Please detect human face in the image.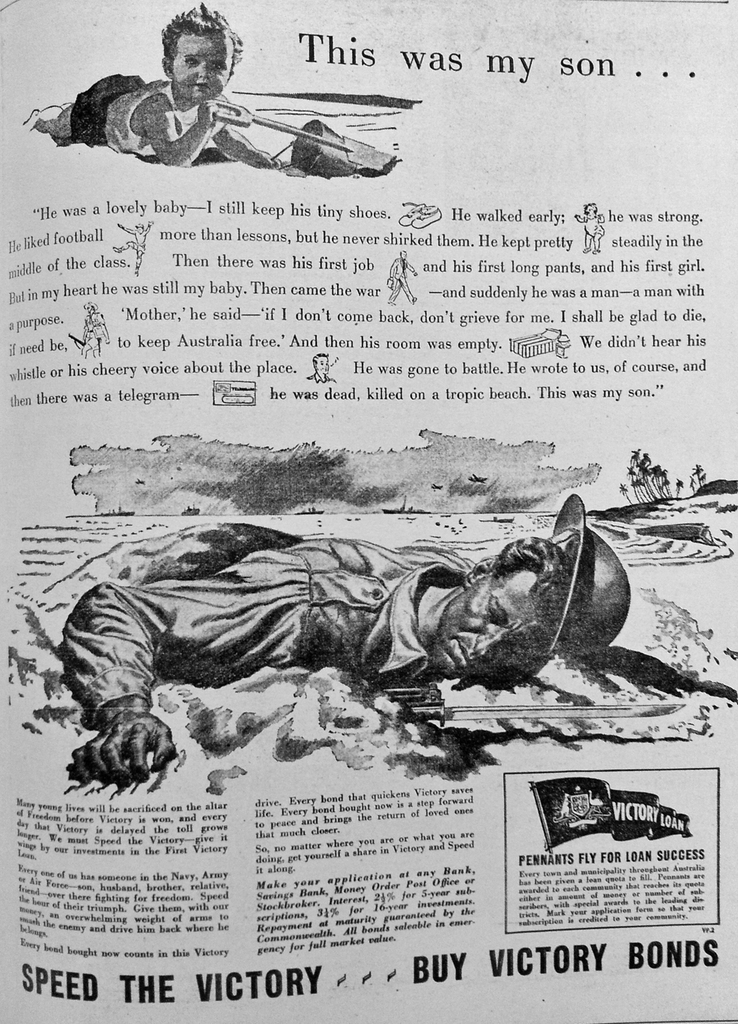
175 33 233 105.
